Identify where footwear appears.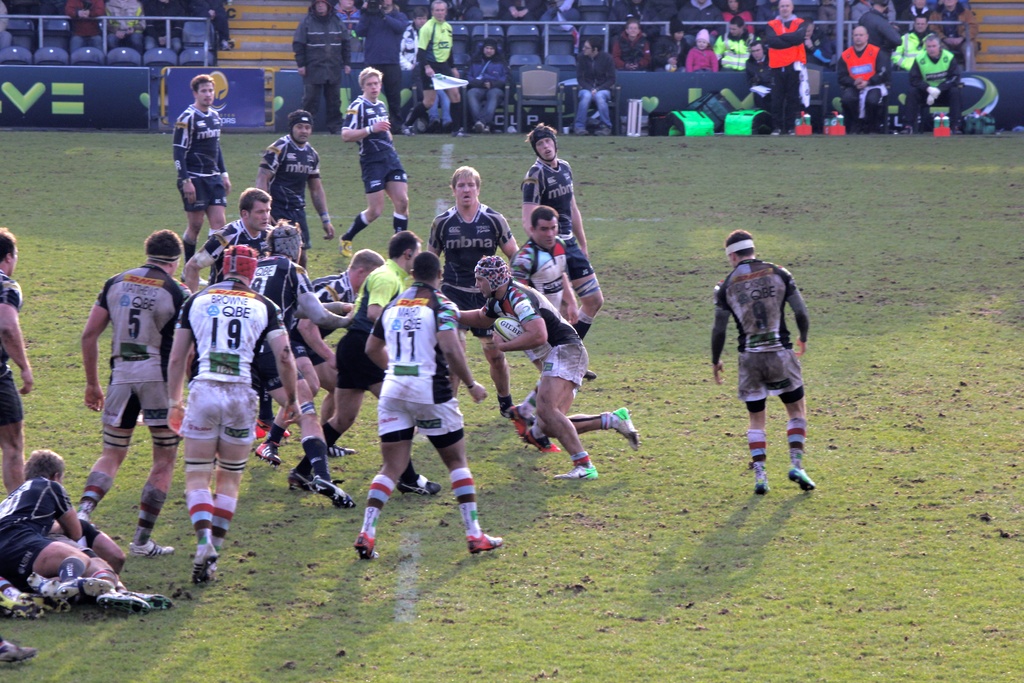
Appears at <box>401,476,447,493</box>.
